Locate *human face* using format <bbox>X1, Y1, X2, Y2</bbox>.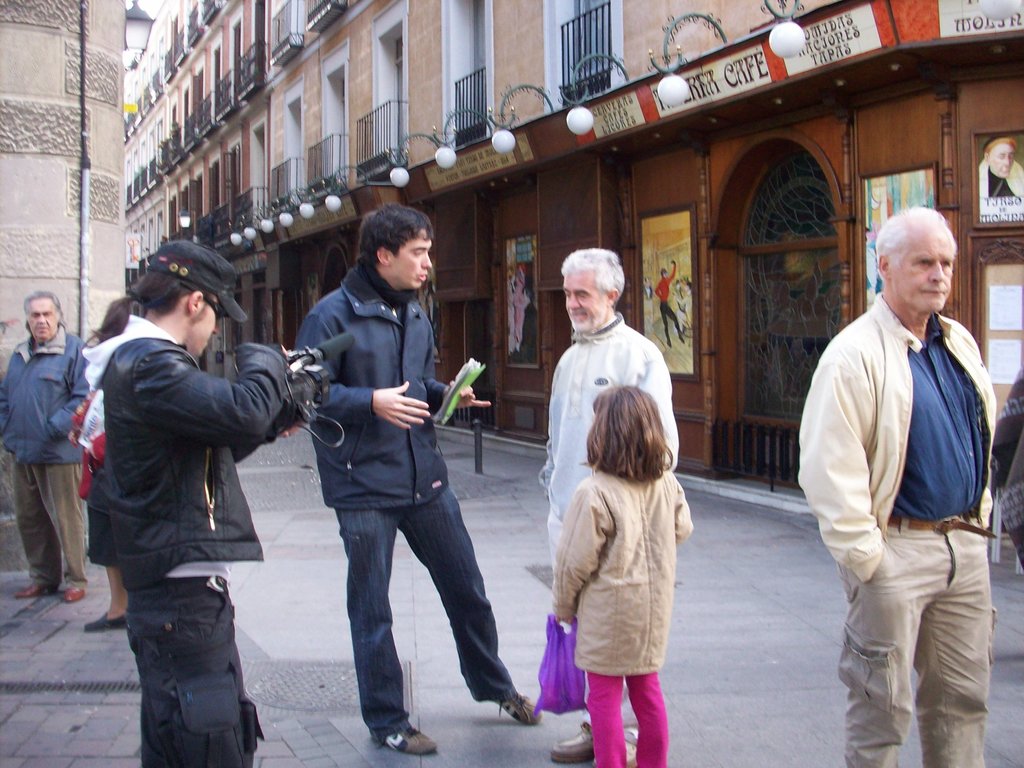
<bbox>988, 144, 1016, 177</bbox>.
